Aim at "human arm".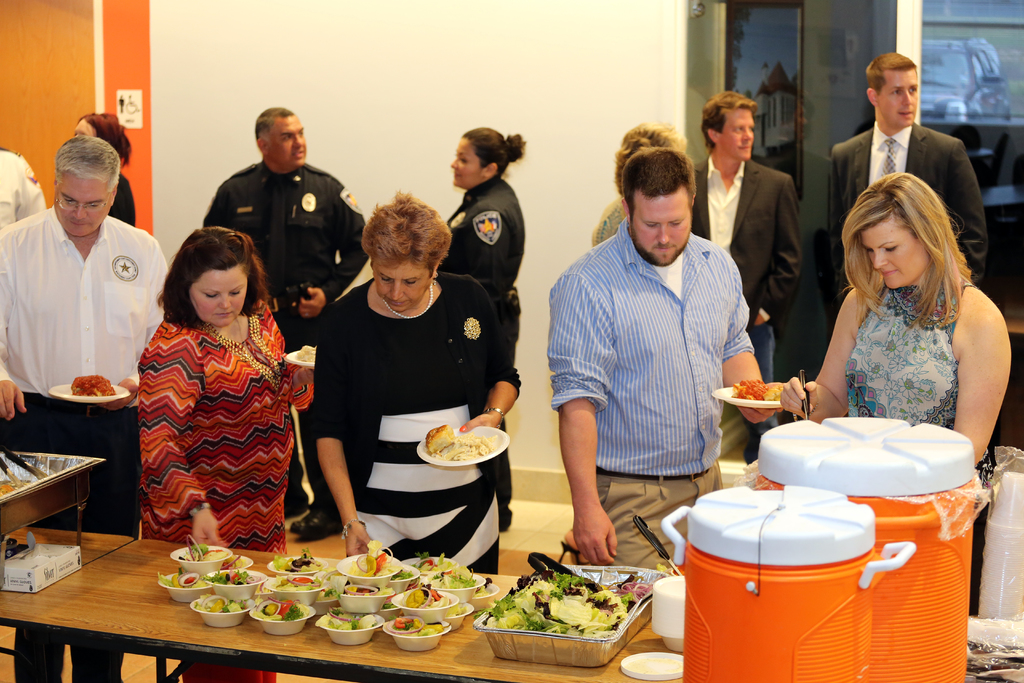
Aimed at (938, 136, 991, 282).
